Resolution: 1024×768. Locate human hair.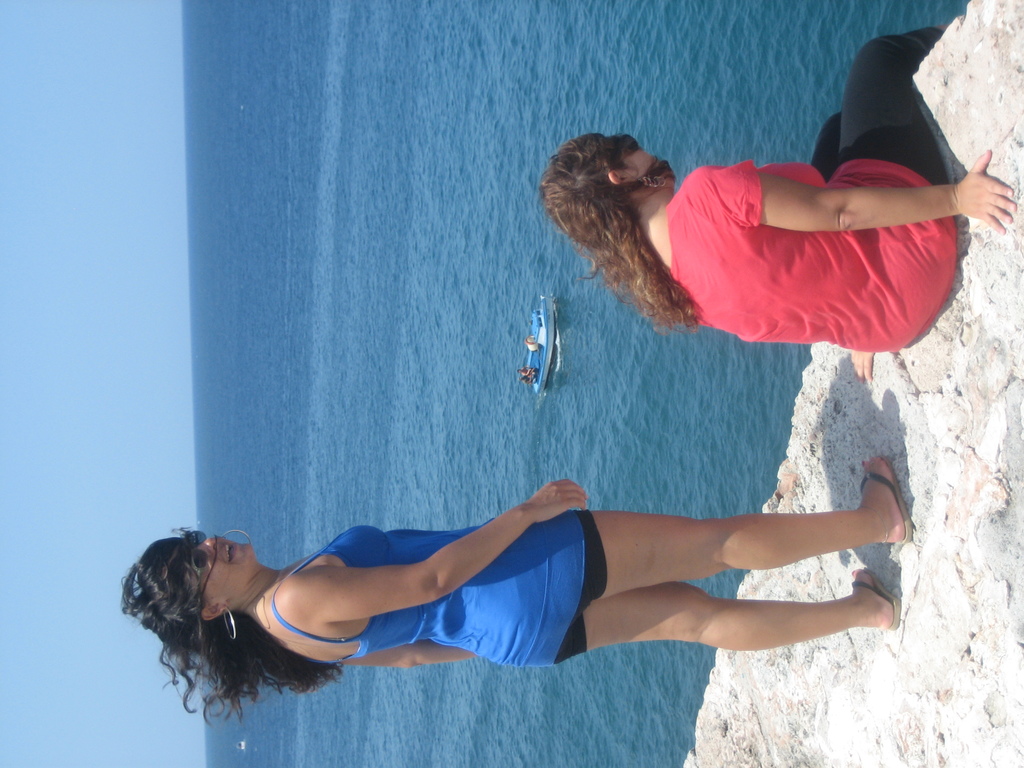
detection(121, 519, 346, 721).
